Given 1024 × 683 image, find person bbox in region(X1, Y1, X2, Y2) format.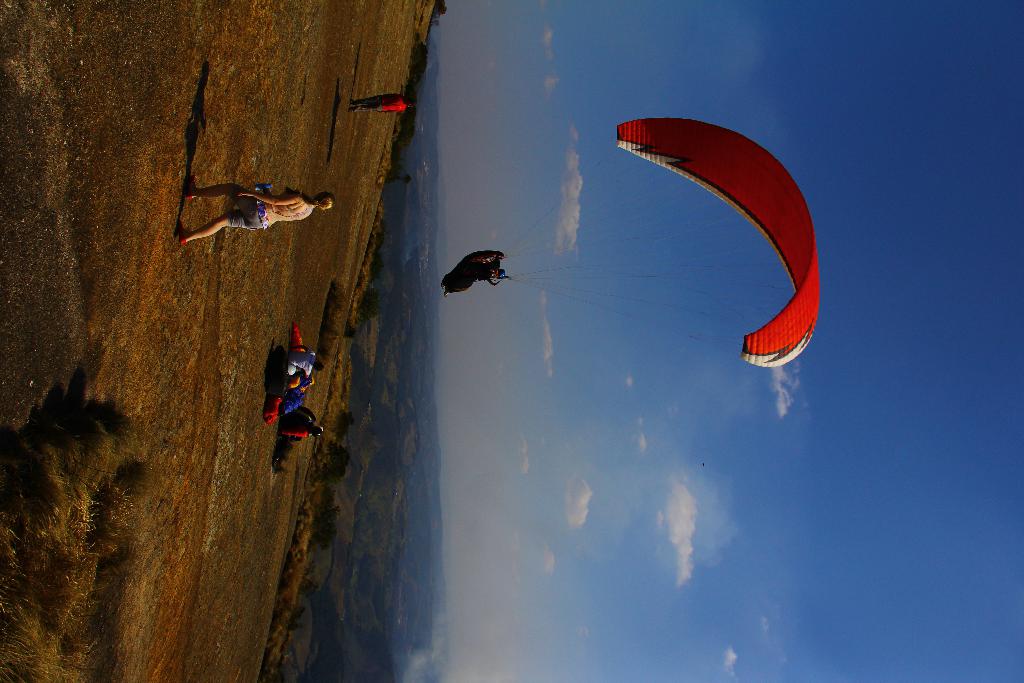
region(286, 343, 324, 379).
